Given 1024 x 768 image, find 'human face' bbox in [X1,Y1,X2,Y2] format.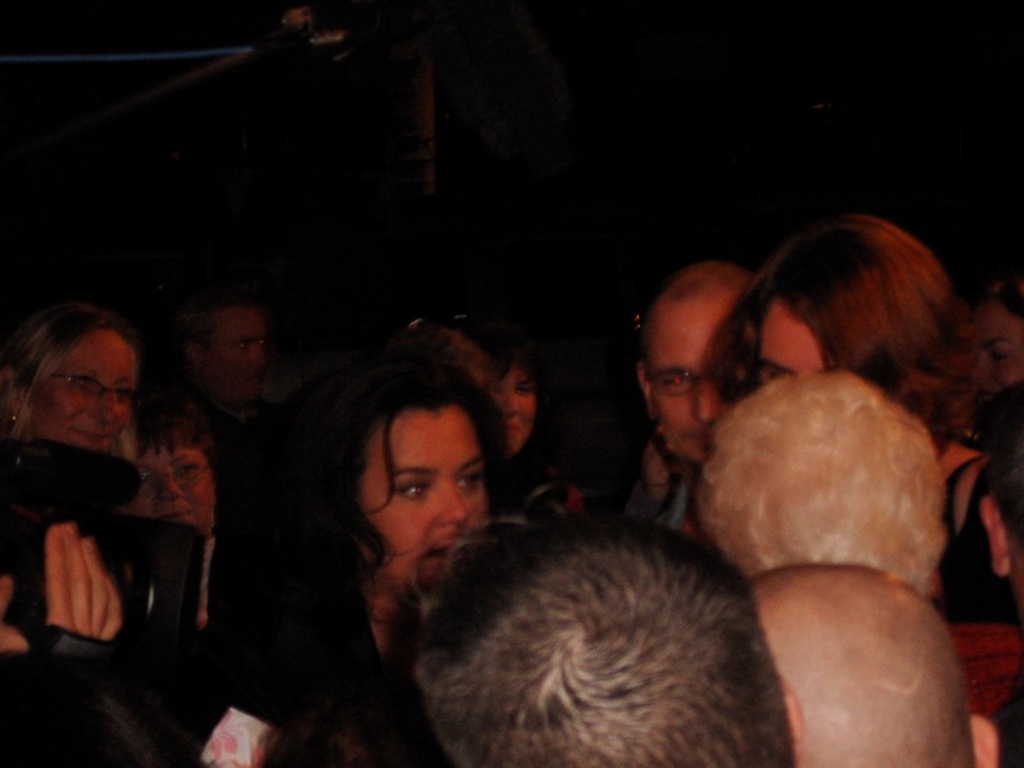
[751,302,829,392].
